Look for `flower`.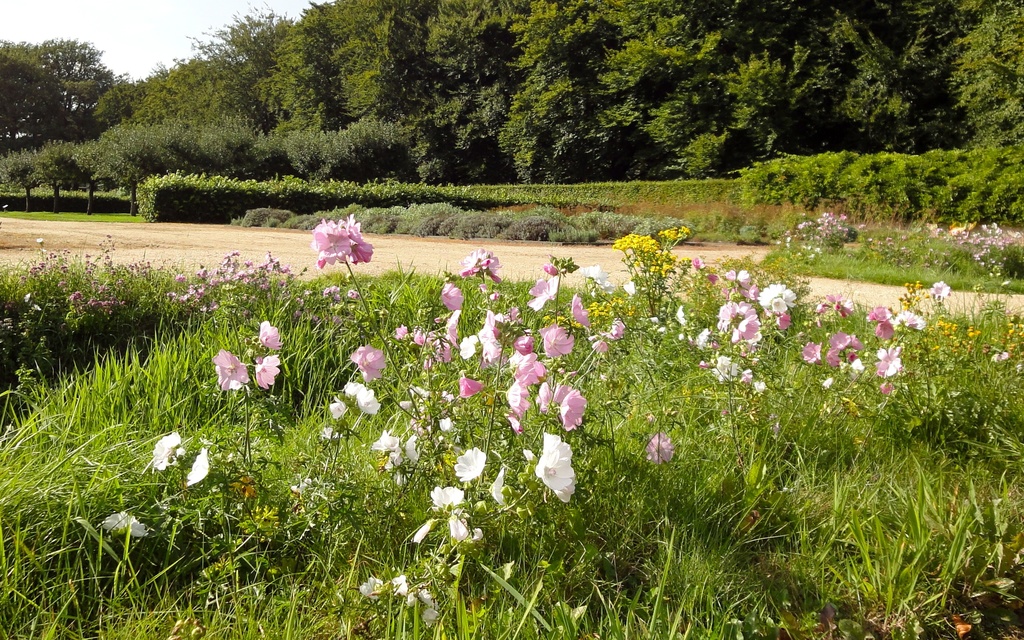
Found: box(413, 326, 426, 340).
